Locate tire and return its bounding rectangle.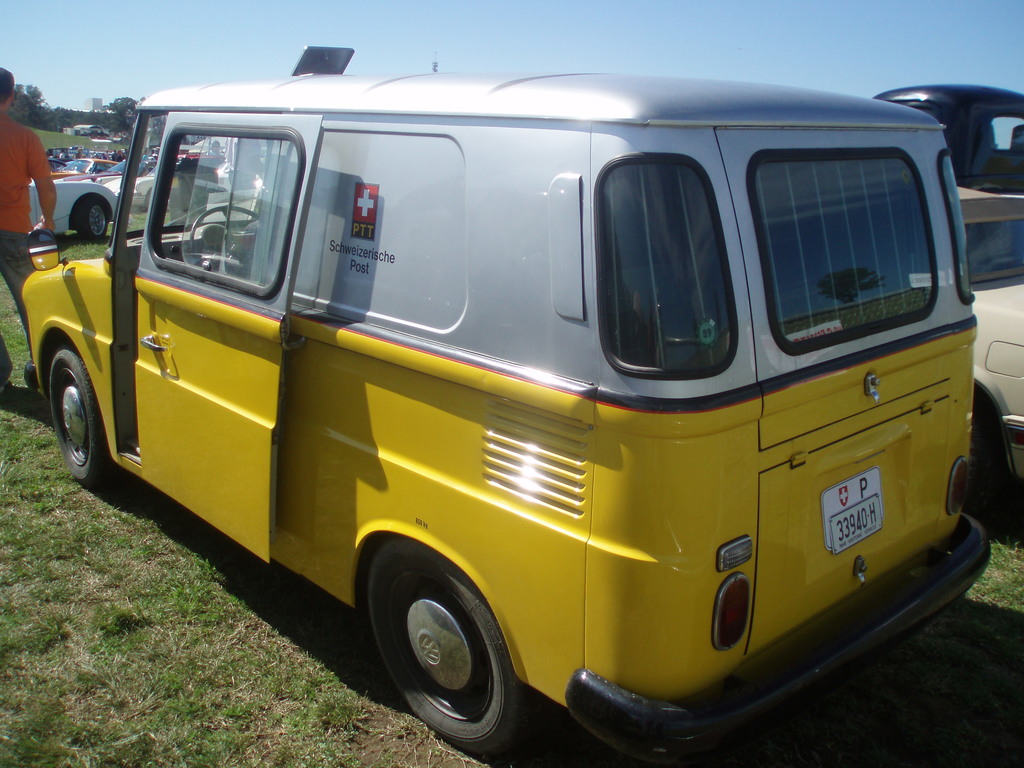
detection(368, 556, 547, 748).
